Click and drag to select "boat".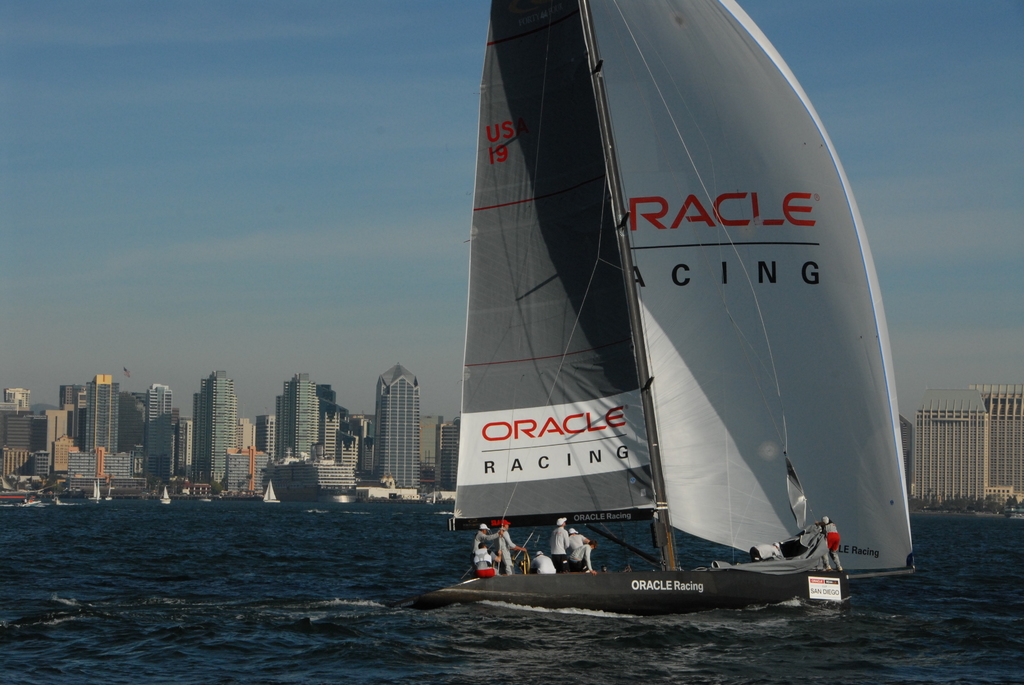
Selection: pyautogui.locateOnScreen(407, 0, 900, 656).
